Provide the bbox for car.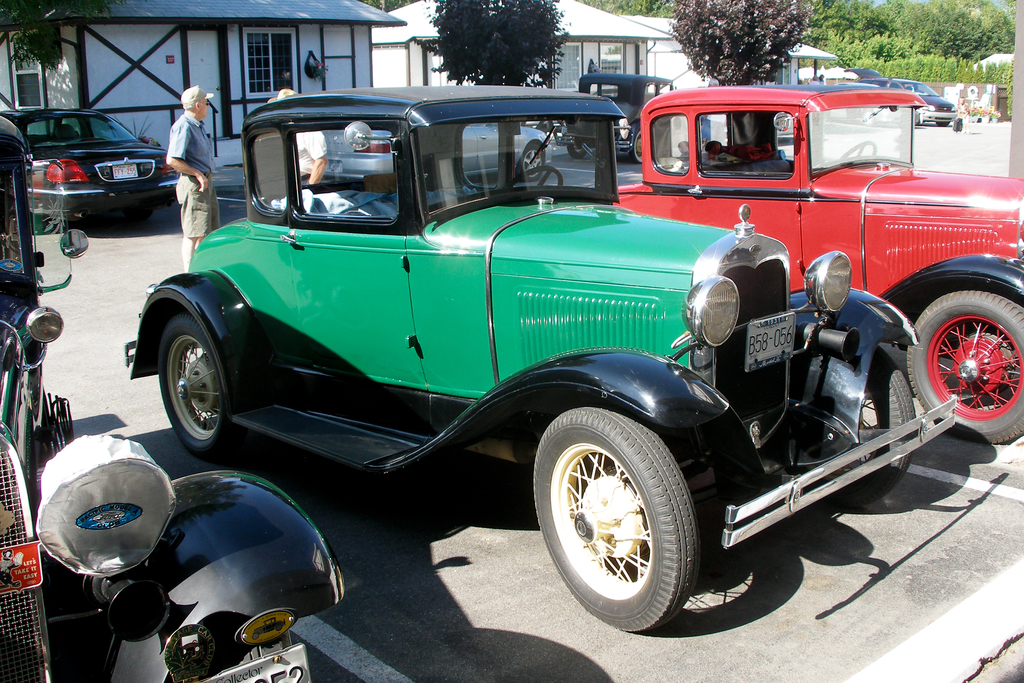
321:127:554:182.
